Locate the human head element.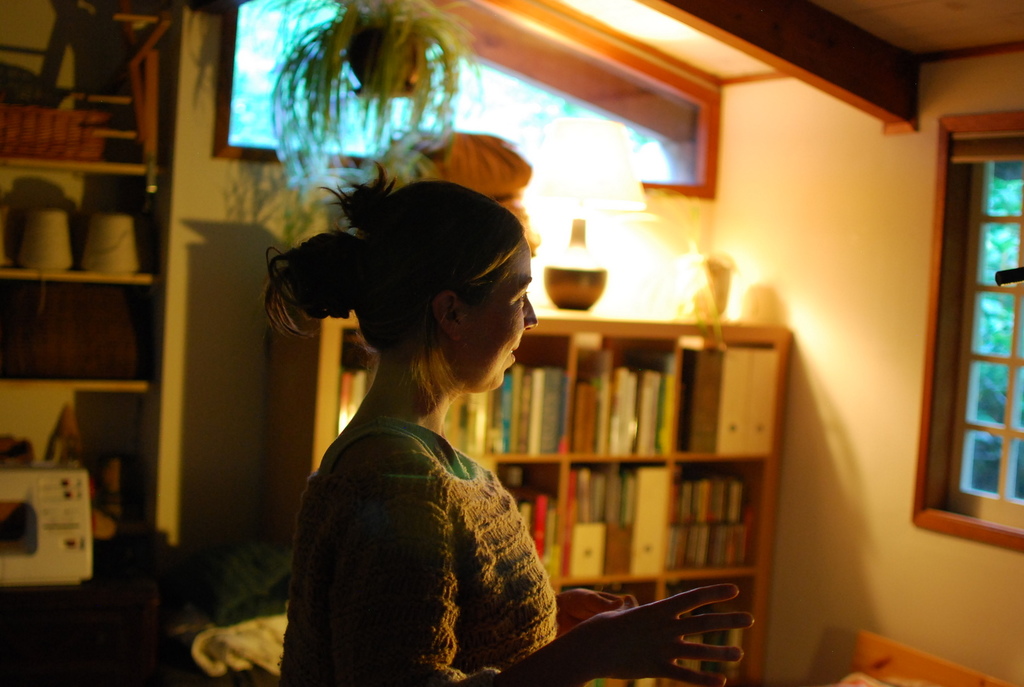
Element bbox: (306,171,509,390).
